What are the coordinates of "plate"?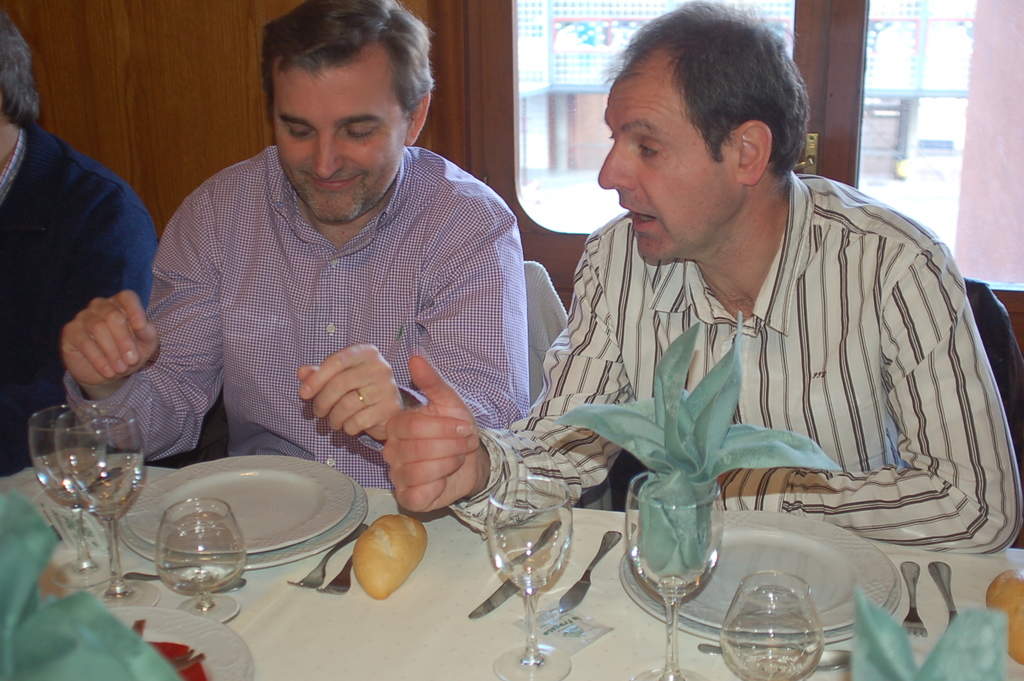
<box>641,505,889,639</box>.
